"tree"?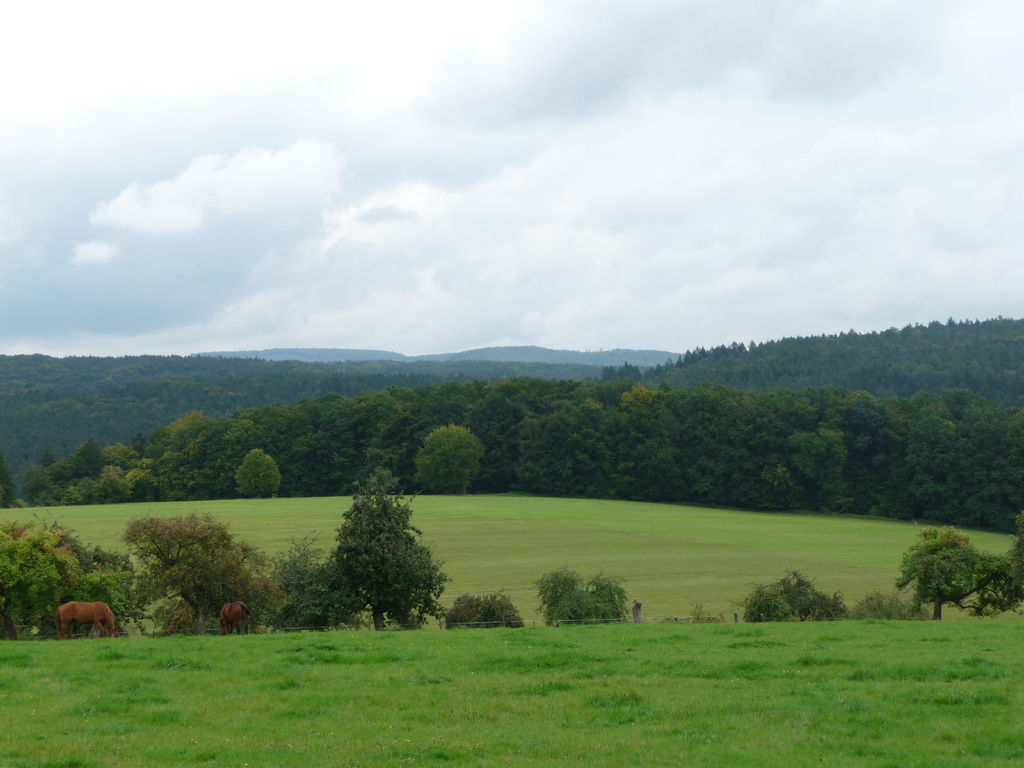
[x1=230, y1=450, x2=292, y2=502]
